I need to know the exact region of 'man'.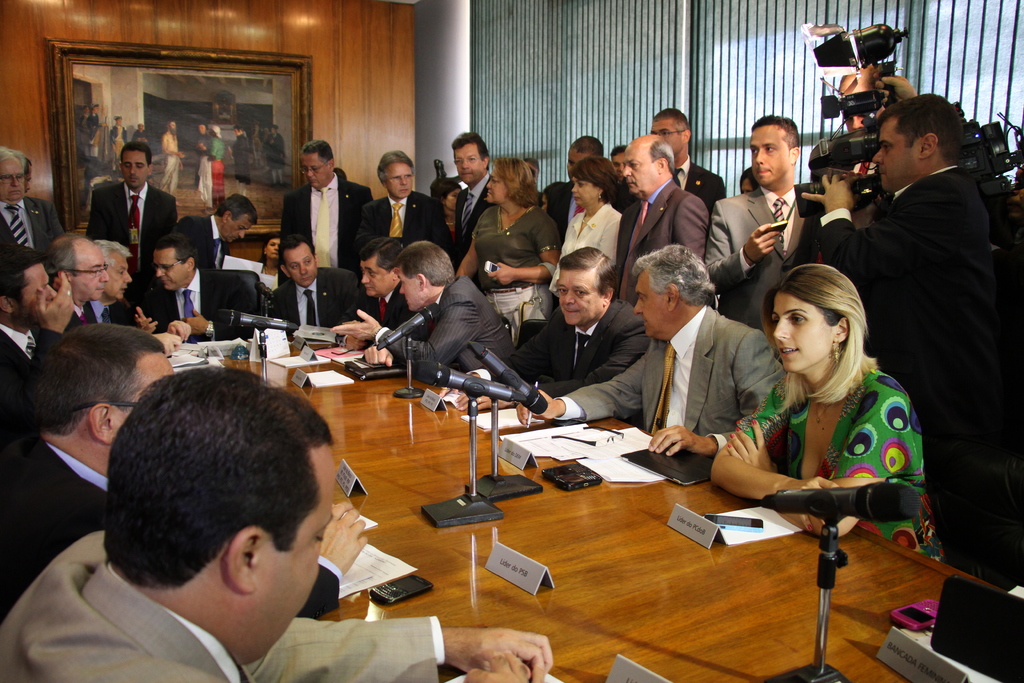
Region: 653, 108, 727, 210.
